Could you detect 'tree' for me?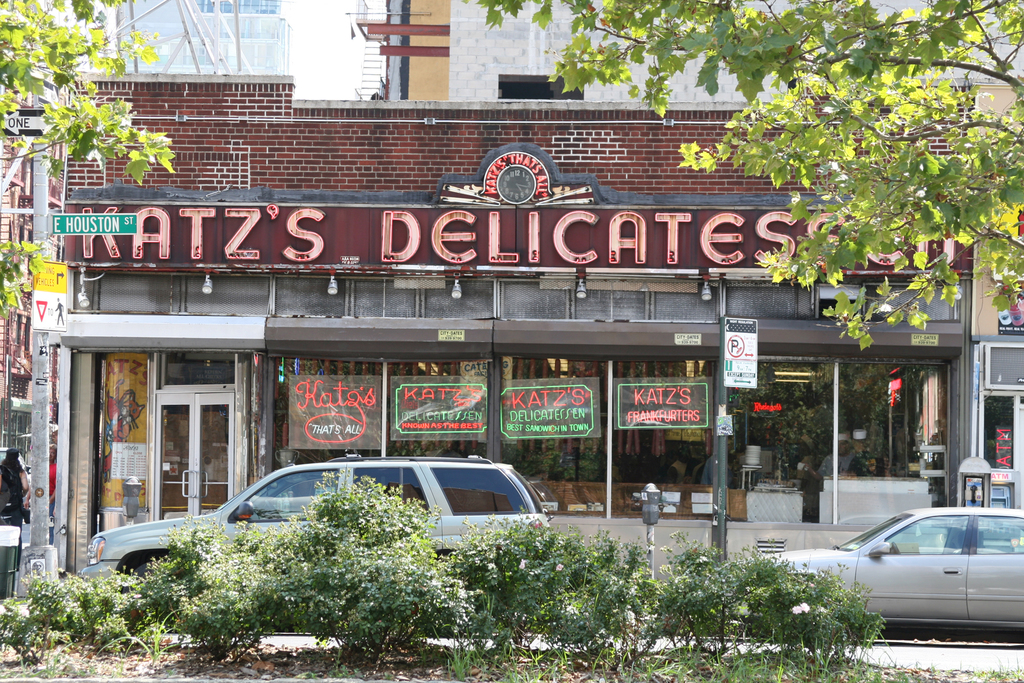
Detection result: select_region(462, 0, 1023, 347).
